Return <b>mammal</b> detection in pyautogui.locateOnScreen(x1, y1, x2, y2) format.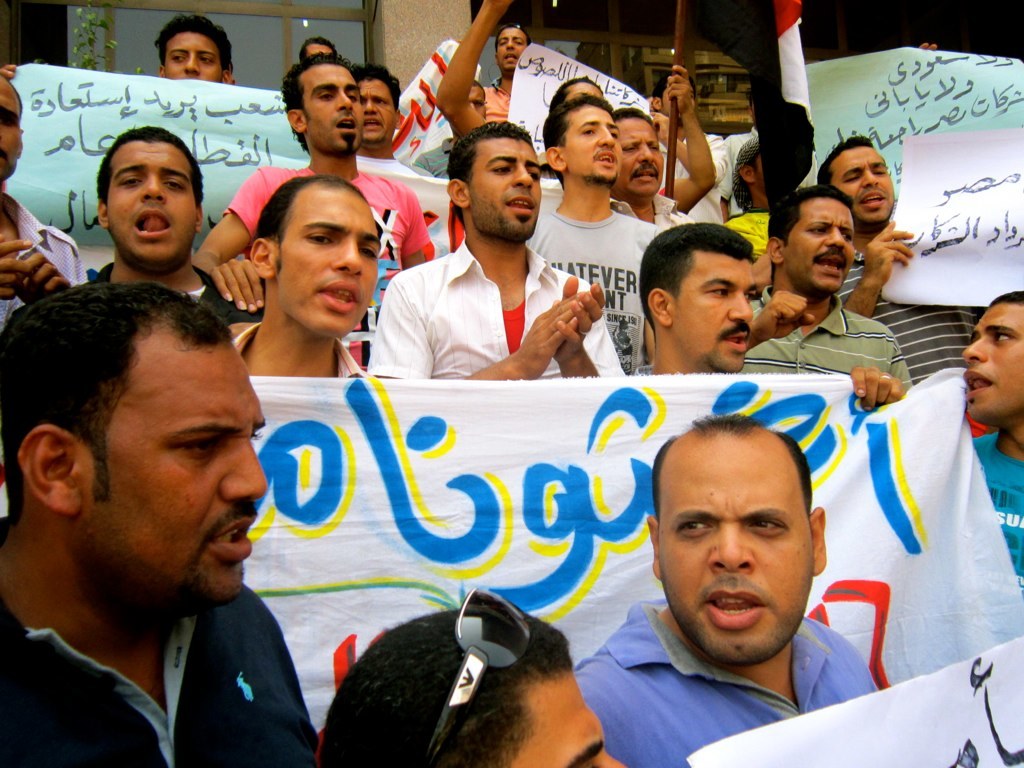
pyautogui.locateOnScreen(0, 282, 318, 767).
